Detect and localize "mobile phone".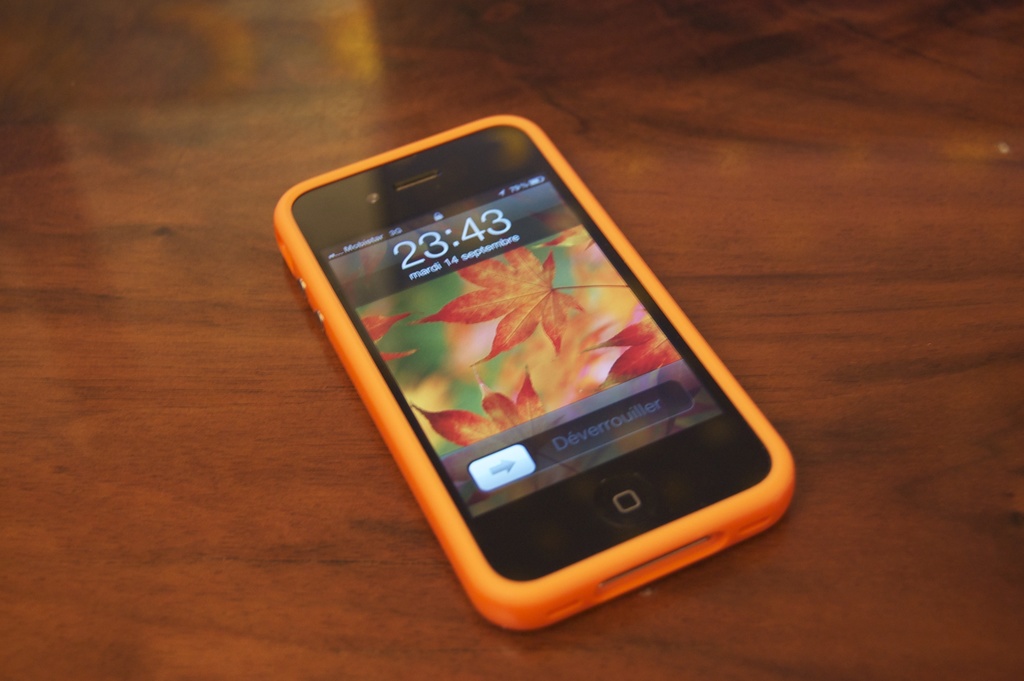
Localized at pyautogui.locateOnScreen(271, 110, 797, 636).
